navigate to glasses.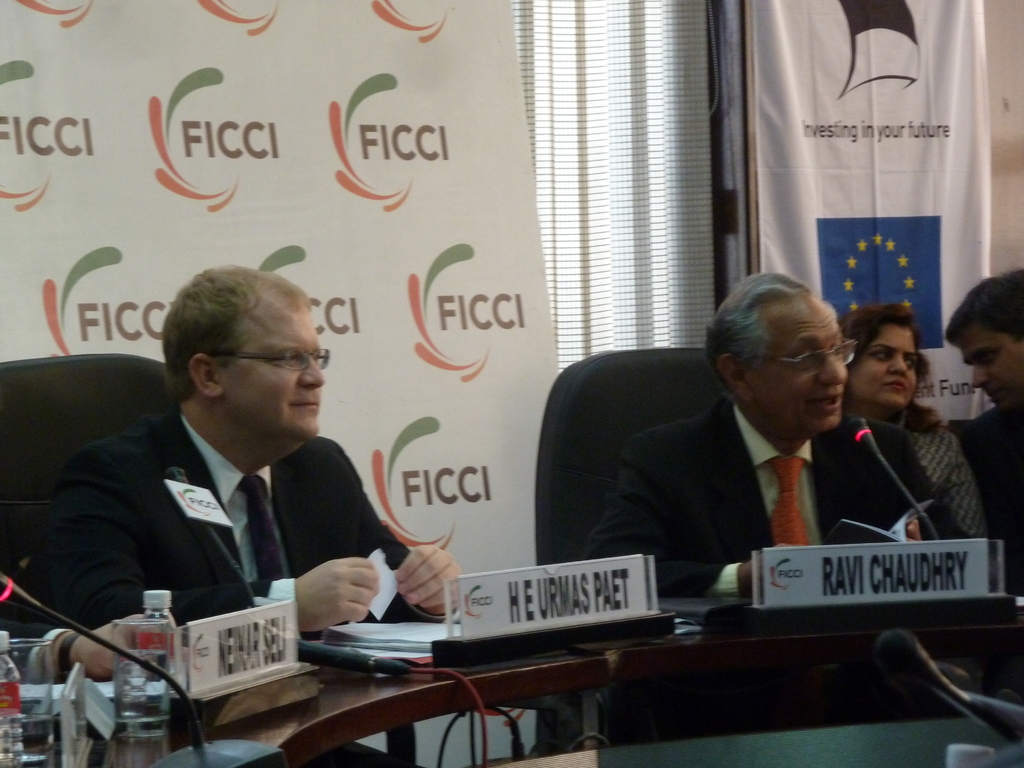
Navigation target: 739 335 863 376.
